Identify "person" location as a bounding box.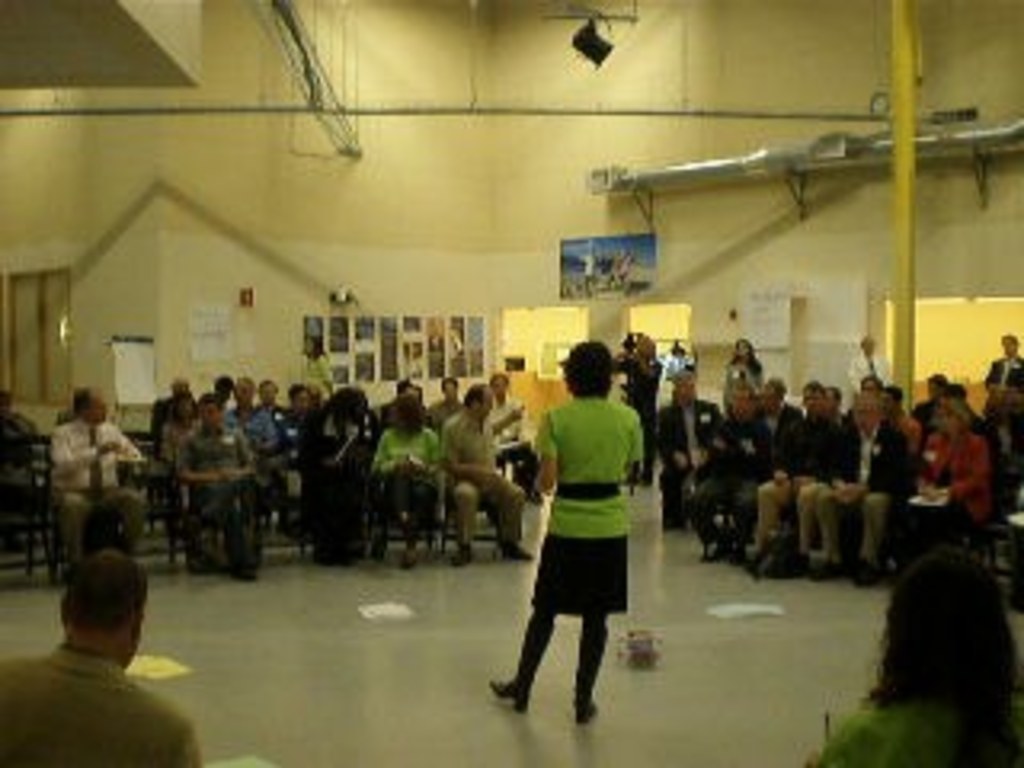
650/371/730/538.
